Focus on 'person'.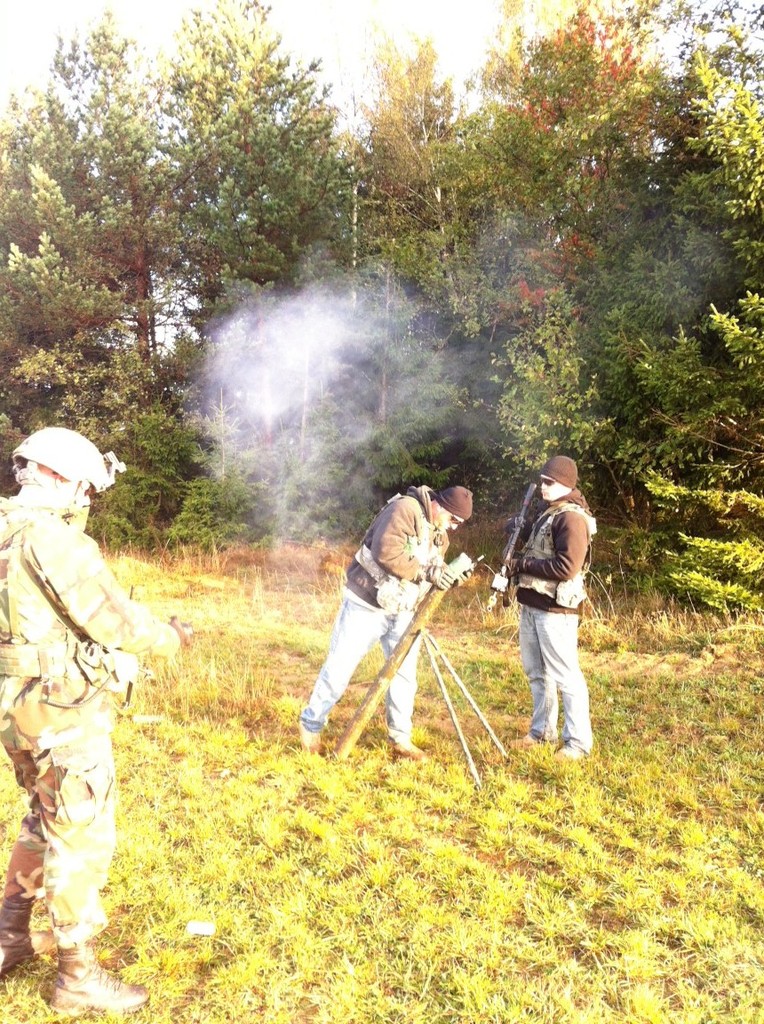
Focused at <bbox>498, 459, 596, 755</bbox>.
